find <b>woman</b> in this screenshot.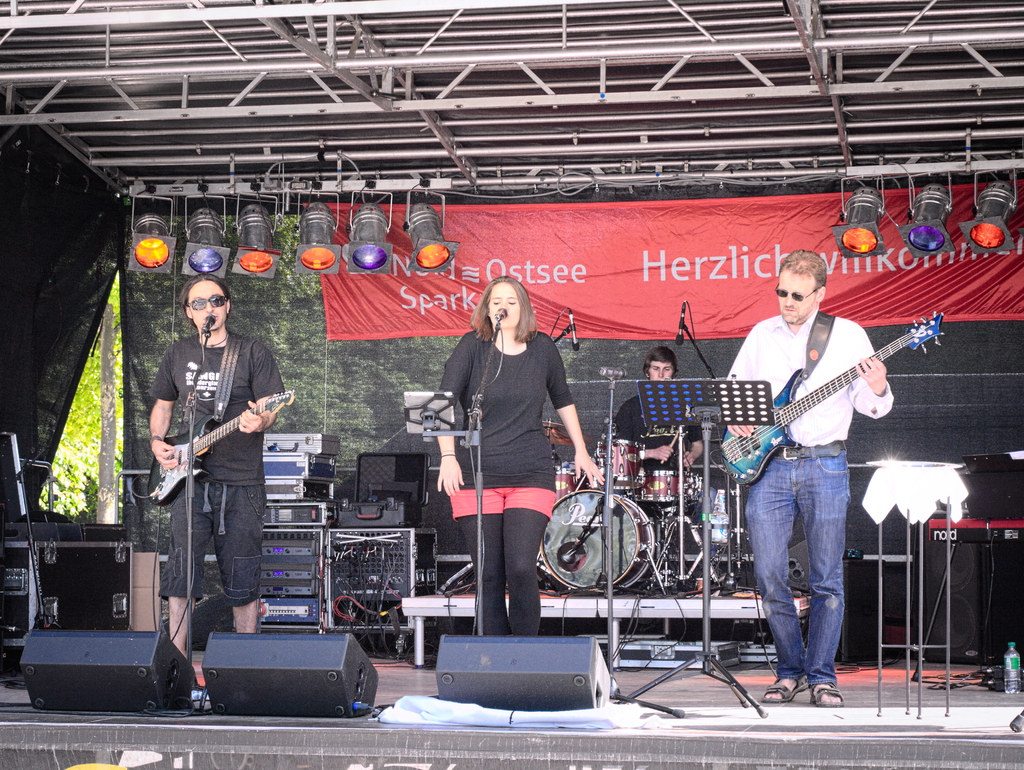
The bounding box for <b>woman</b> is left=433, top=283, right=610, bottom=634.
